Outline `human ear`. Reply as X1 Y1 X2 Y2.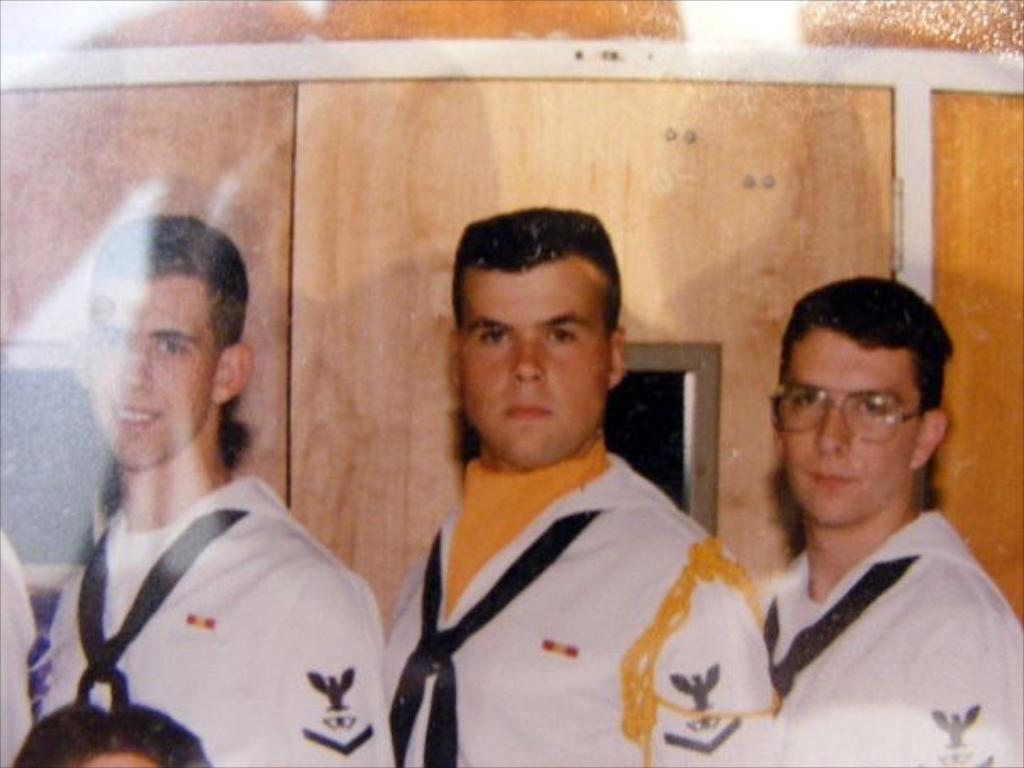
605 331 626 390.
